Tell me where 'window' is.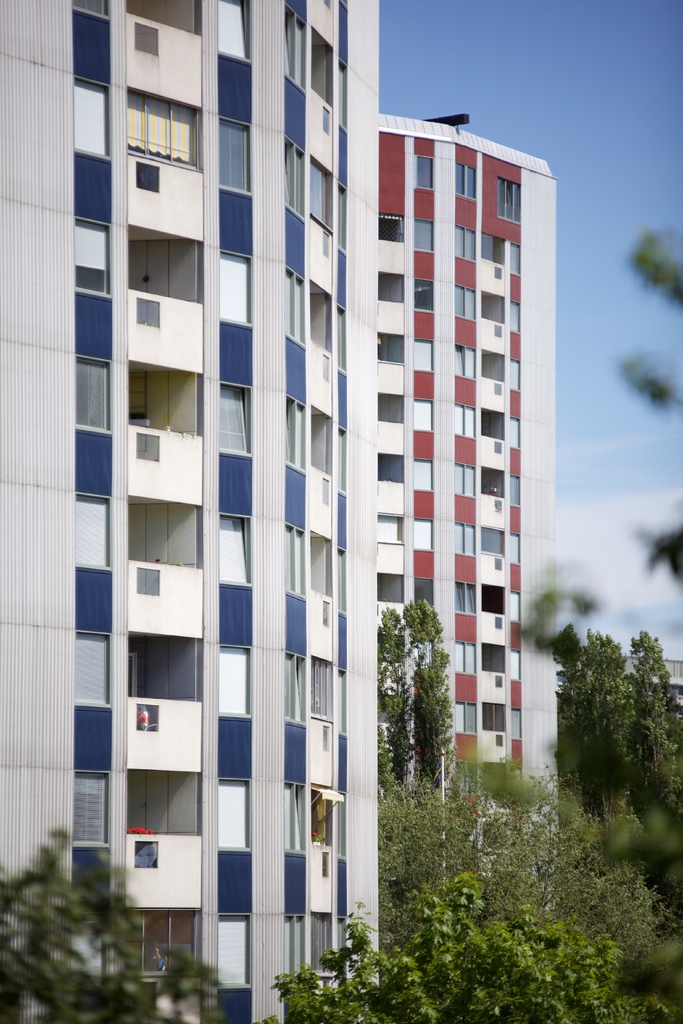
'window' is at crop(309, 913, 333, 980).
